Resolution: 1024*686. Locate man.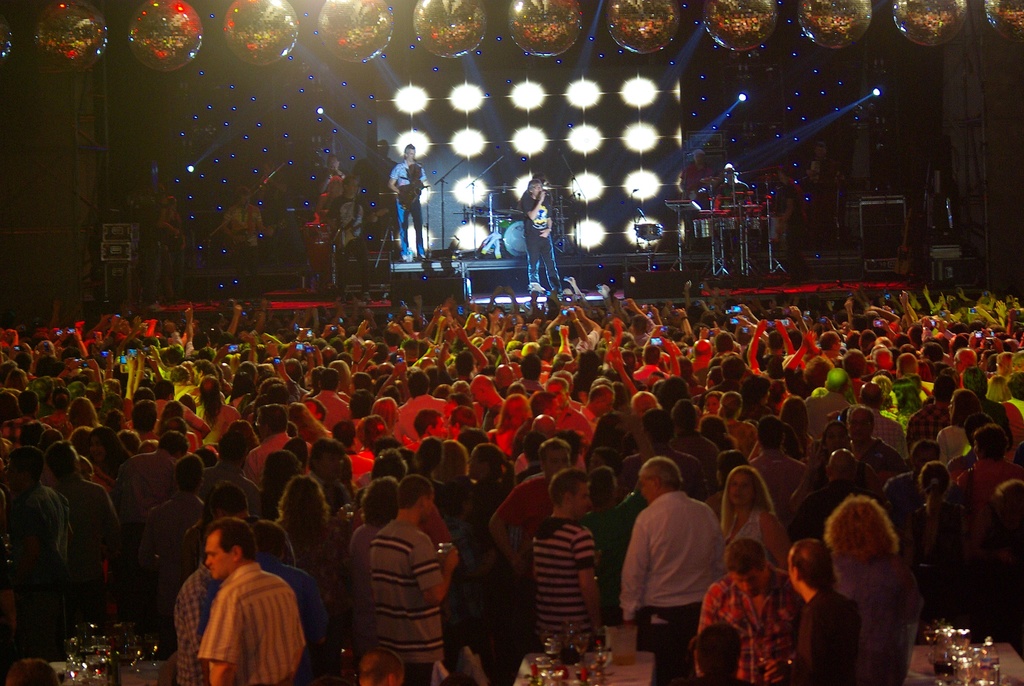
crop(314, 176, 344, 212).
